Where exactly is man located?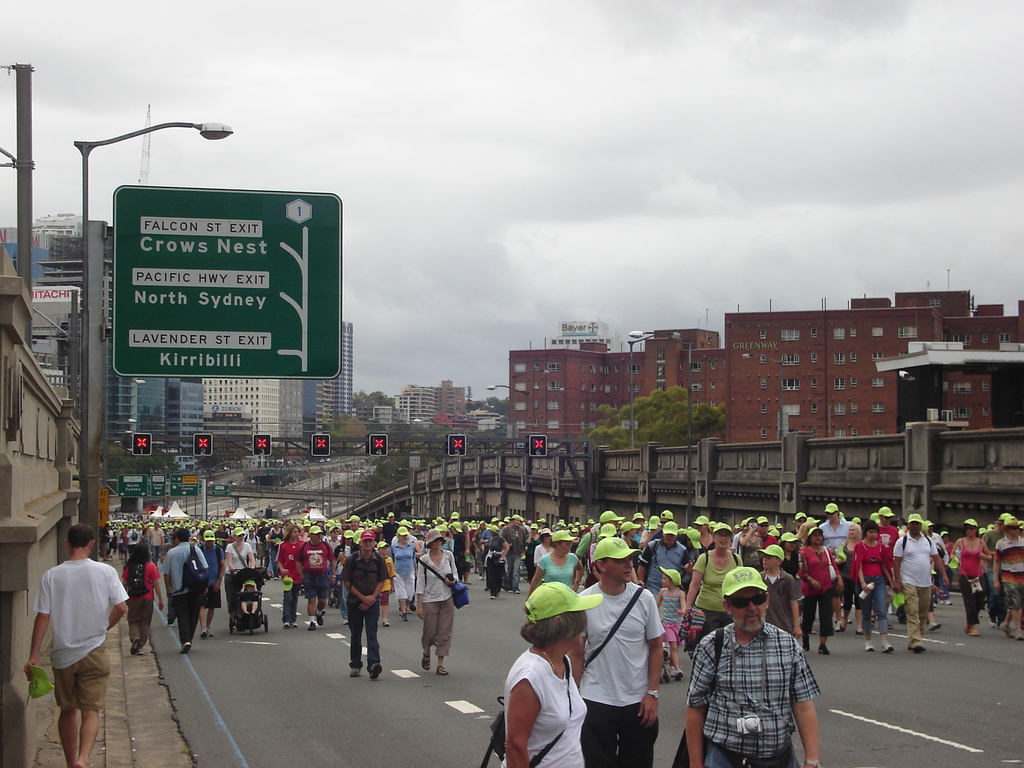
Its bounding box is pyautogui.locateOnScreen(981, 515, 1005, 628).
